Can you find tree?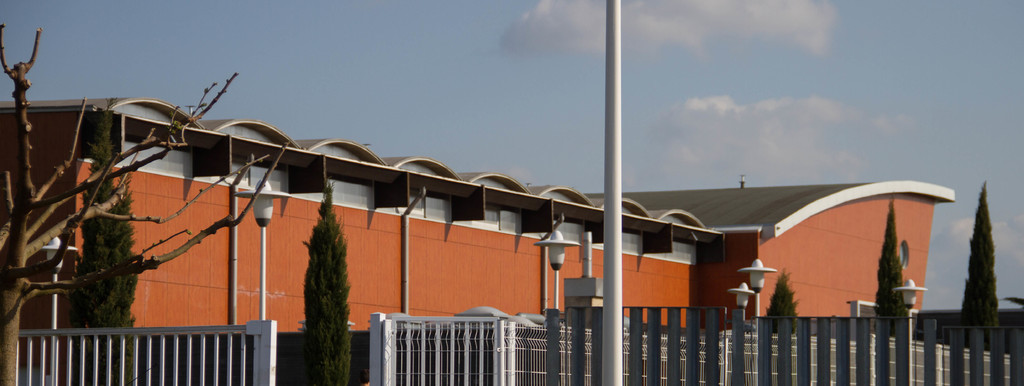
Yes, bounding box: bbox=[761, 266, 801, 334].
